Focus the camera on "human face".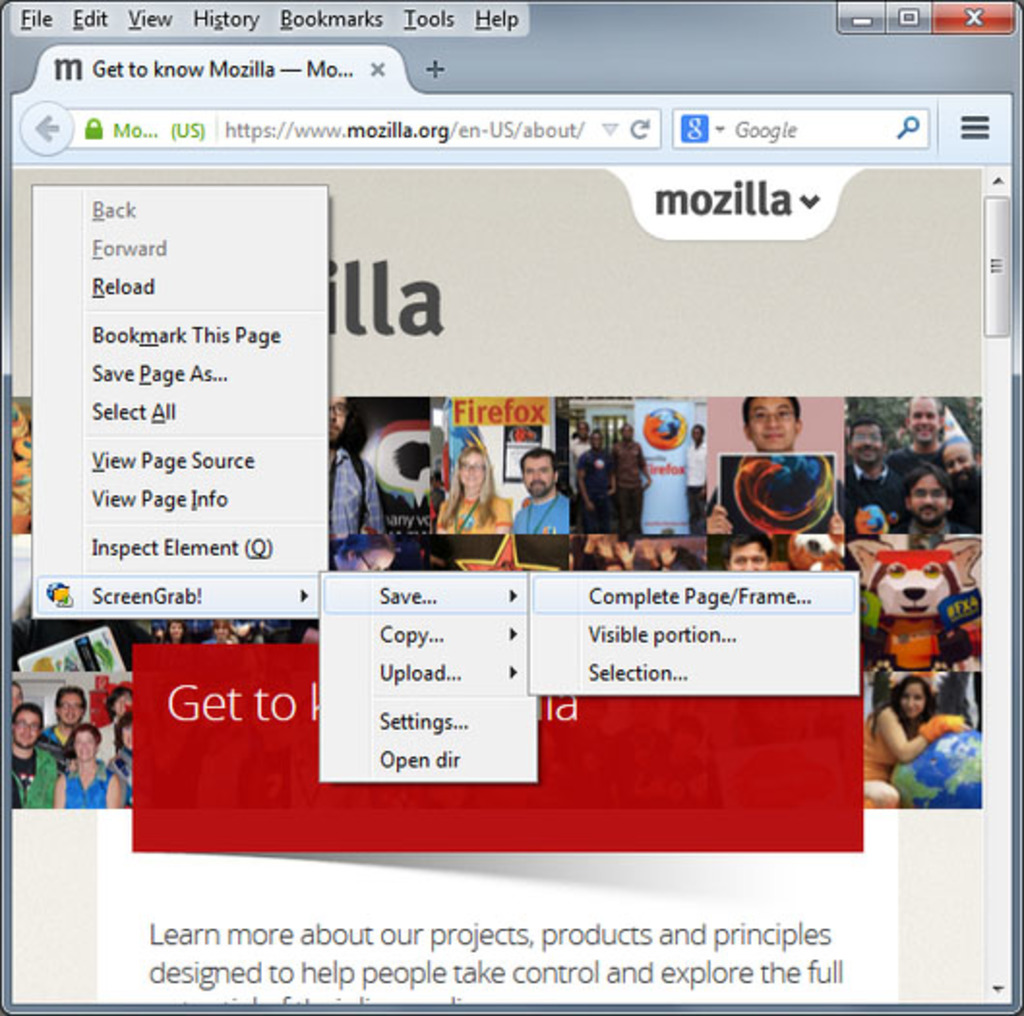
Focus region: [left=914, top=472, right=950, bottom=517].
